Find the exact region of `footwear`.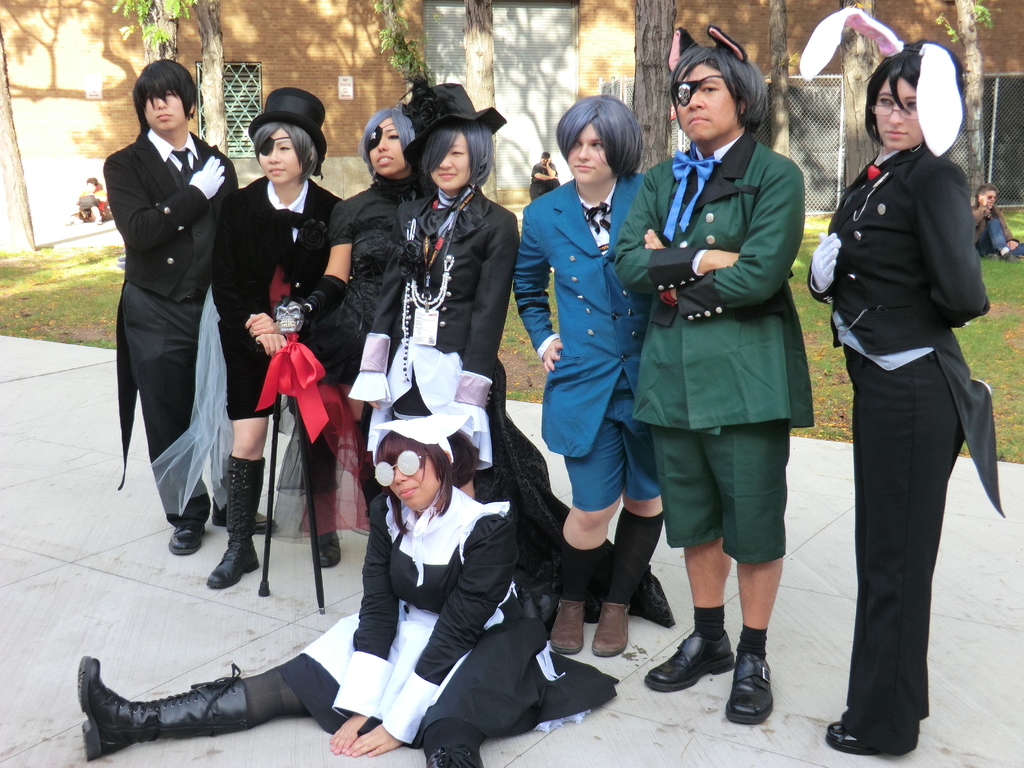
Exact region: locate(825, 719, 887, 754).
